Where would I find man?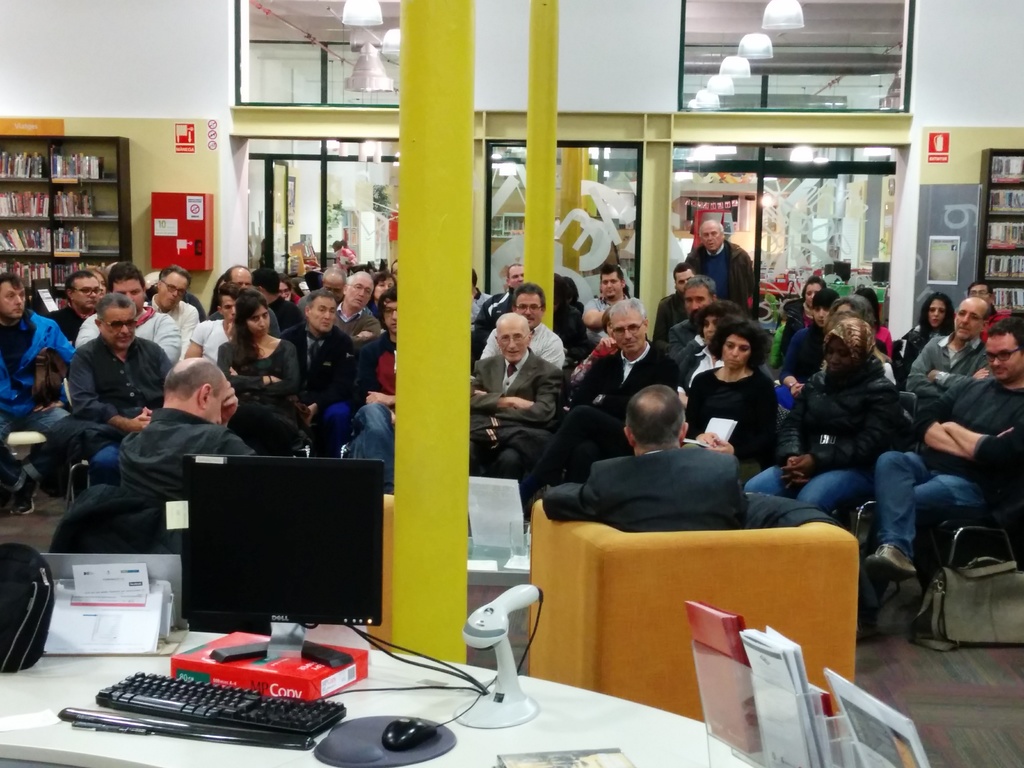
At [287,292,356,456].
